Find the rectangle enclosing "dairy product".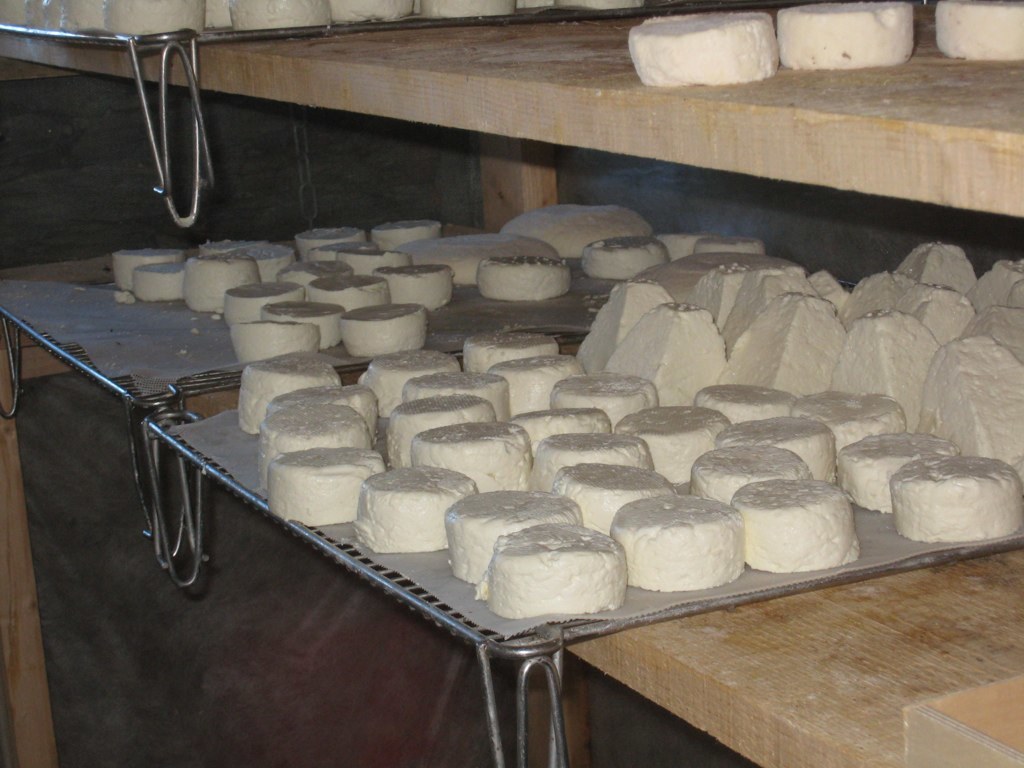
select_region(745, 478, 859, 588).
